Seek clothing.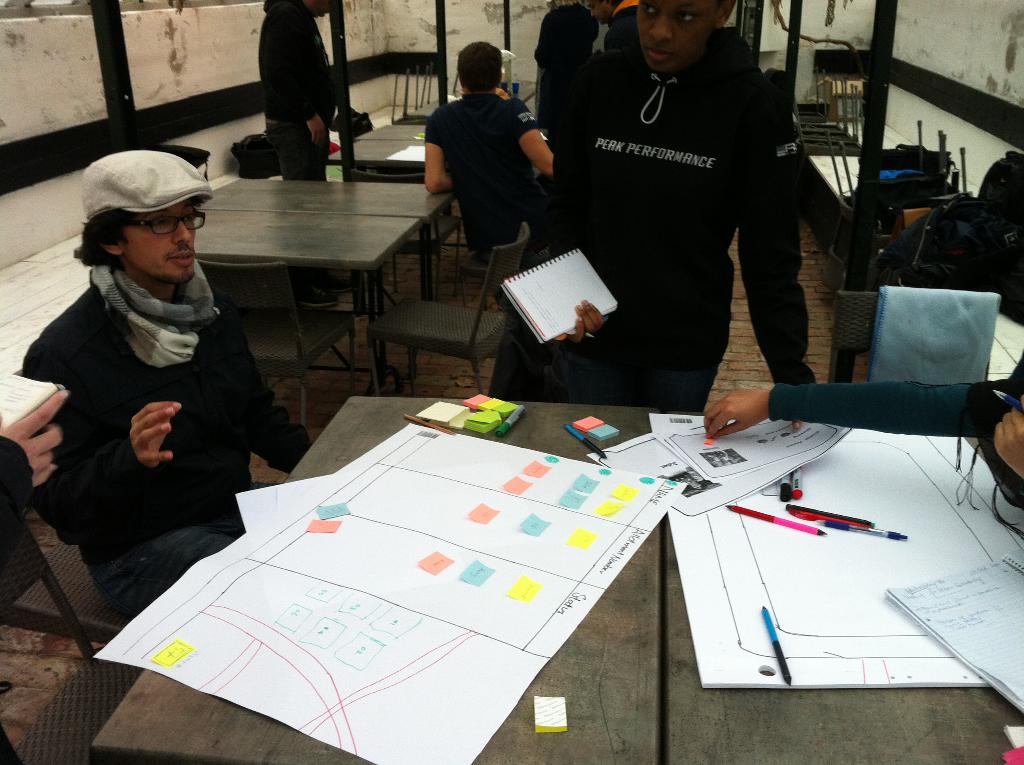
left=261, top=0, right=343, bottom=184.
